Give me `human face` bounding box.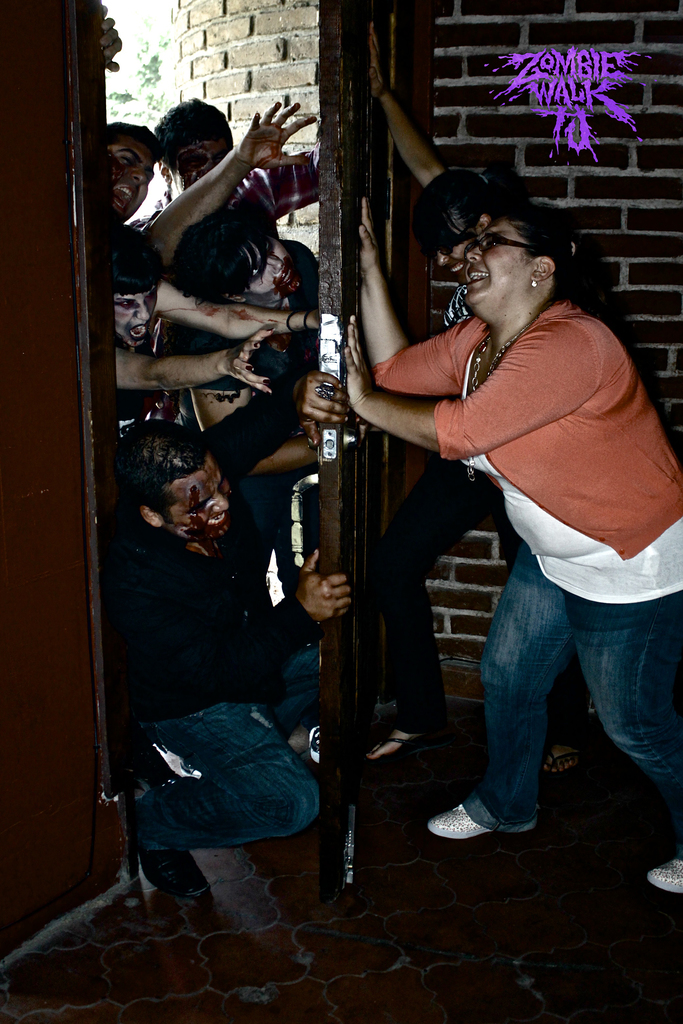
crop(117, 289, 155, 357).
